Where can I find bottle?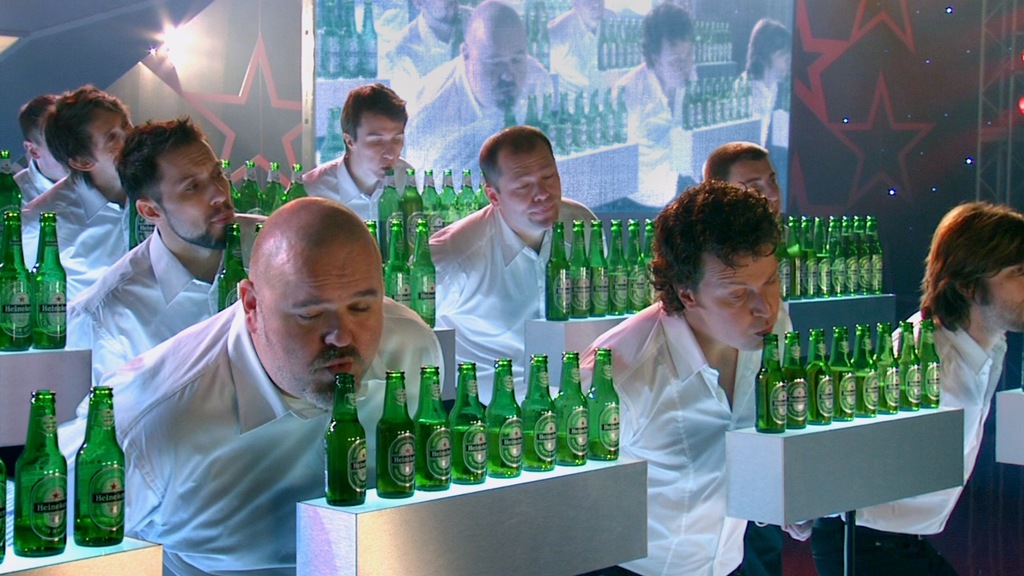
You can find it at 447,363,490,489.
